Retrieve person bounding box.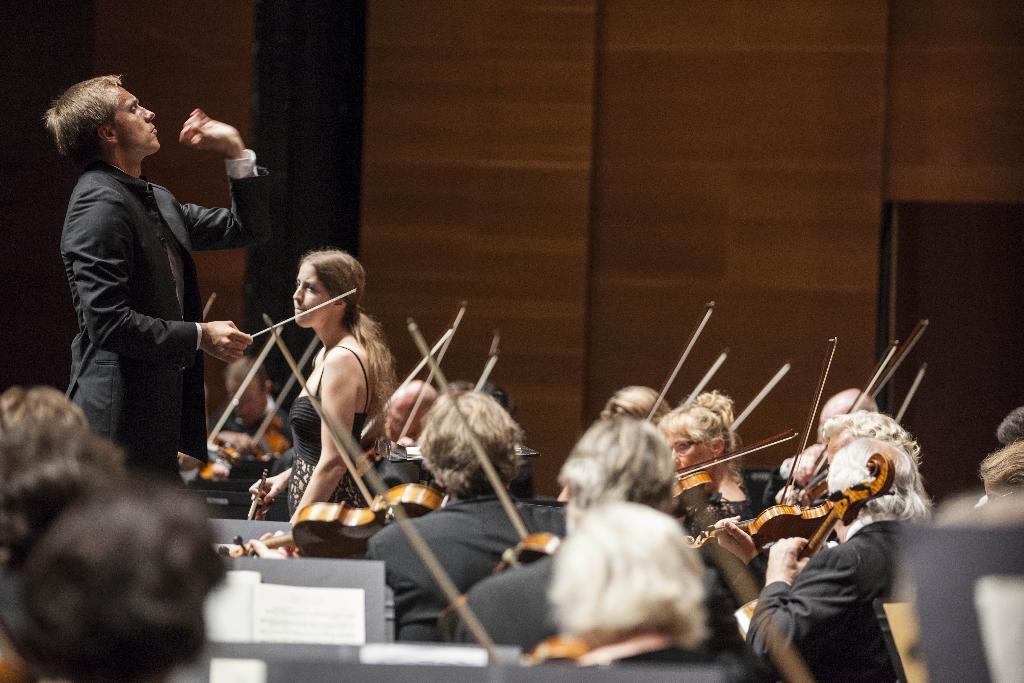
Bounding box: pyautogui.locateOnScreen(43, 79, 291, 481).
